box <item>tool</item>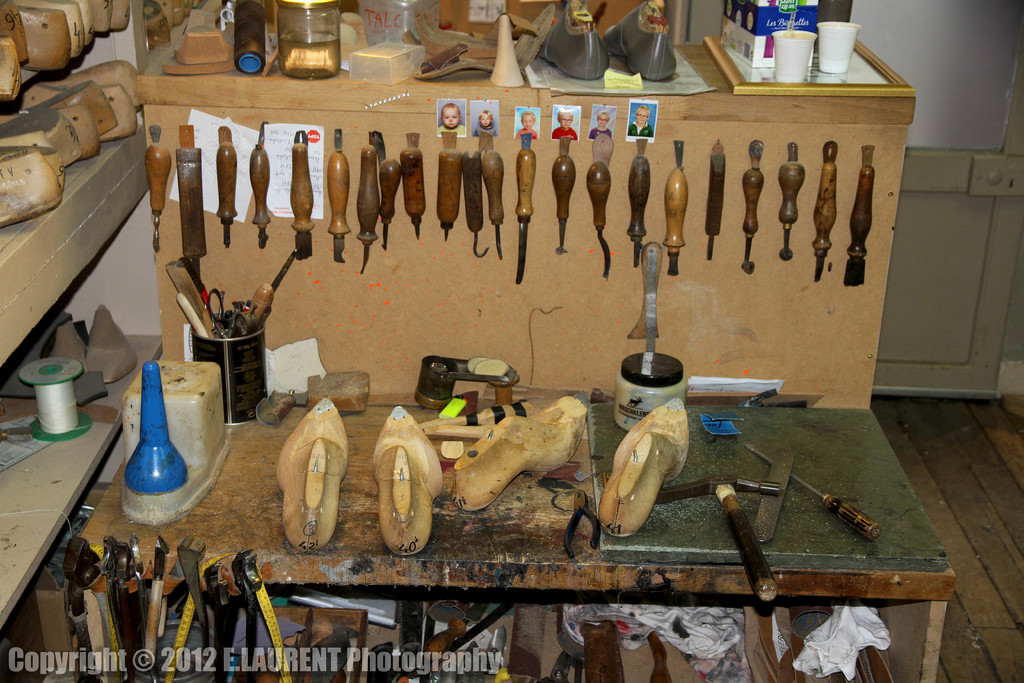
select_region(851, 168, 872, 289)
